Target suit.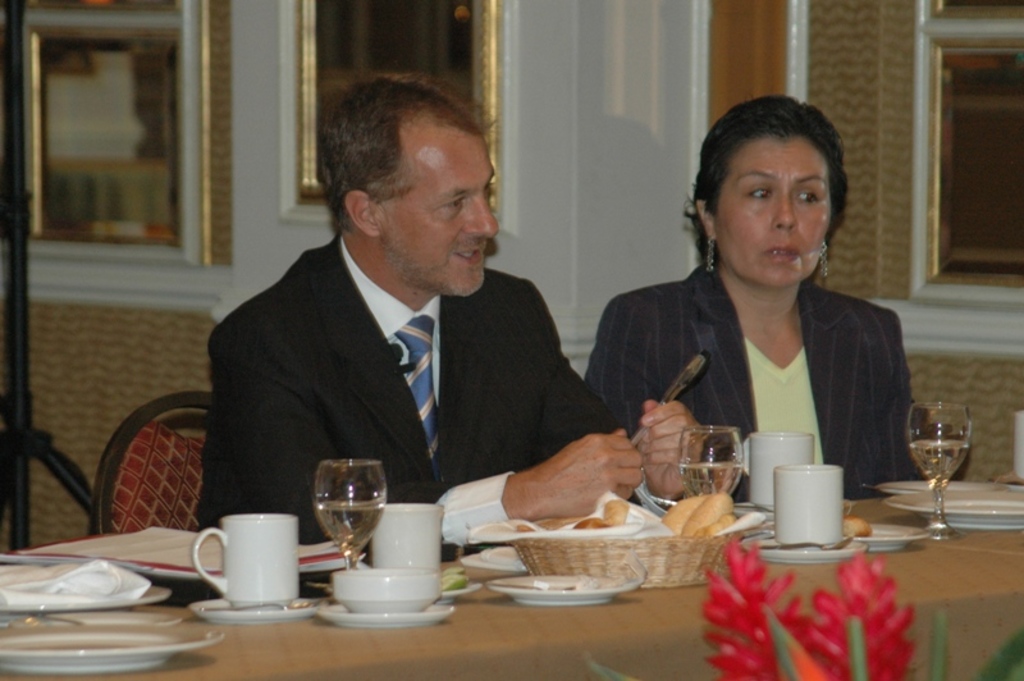
Target region: (x1=192, y1=173, x2=611, y2=547).
